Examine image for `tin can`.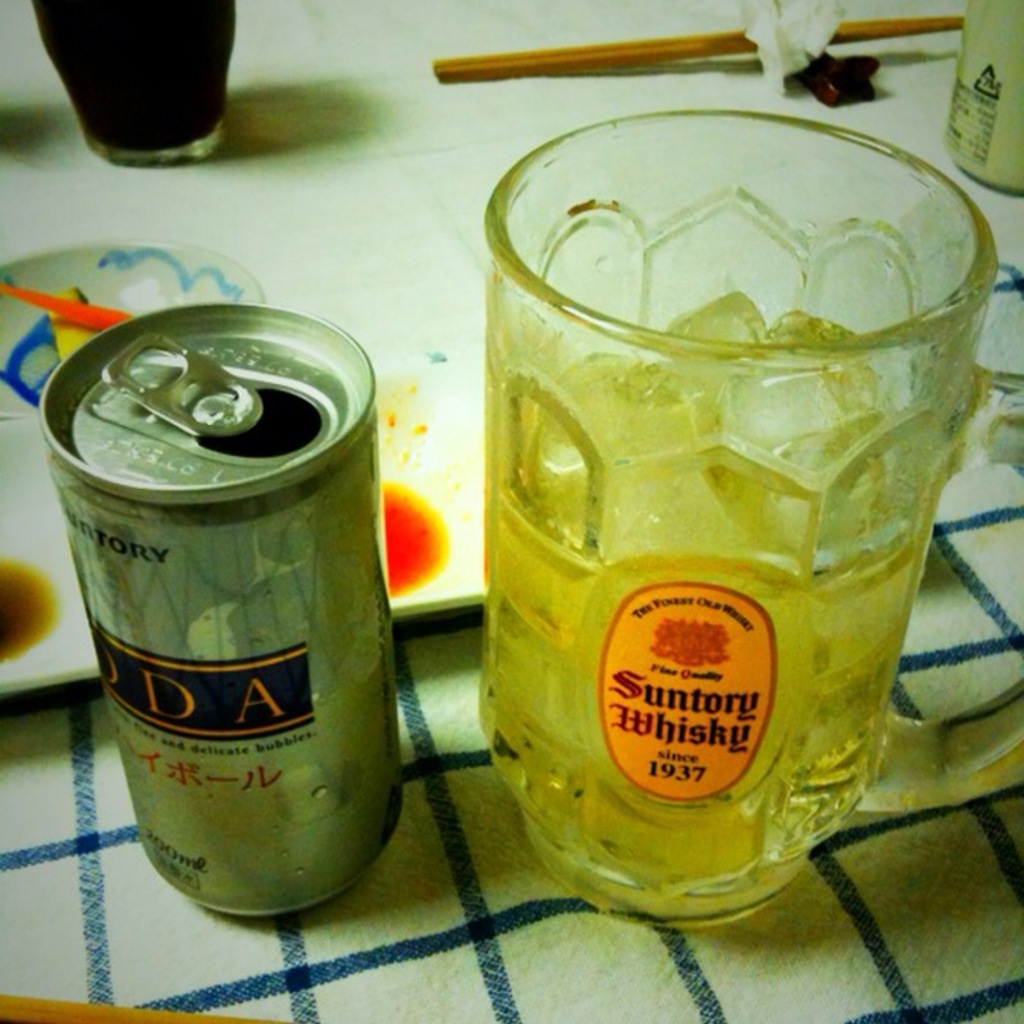
Examination result: (x1=46, y1=307, x2=396, y2=910).
